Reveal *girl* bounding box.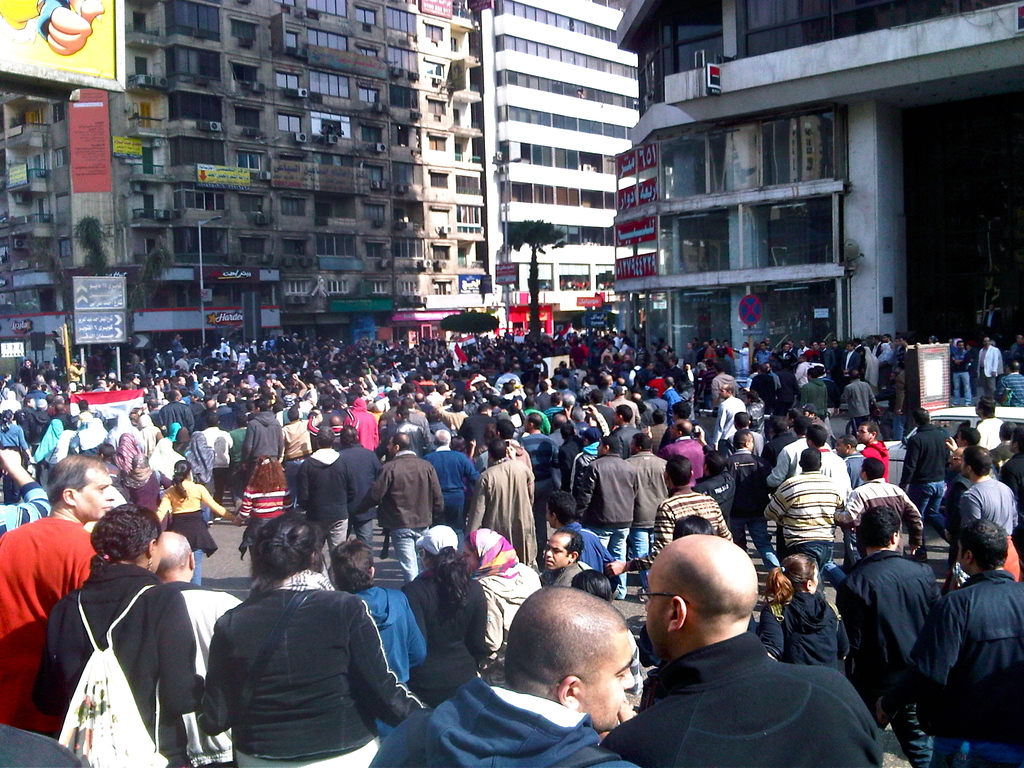
Revealed: [237,456,294,562].
